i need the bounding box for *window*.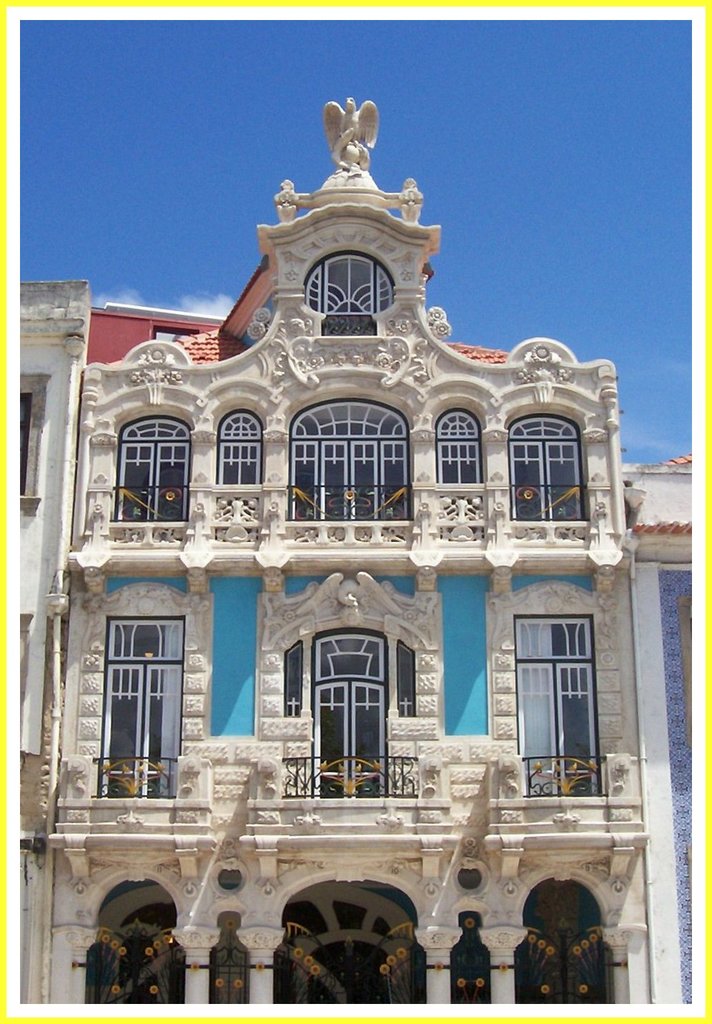
Here it is: [left=399, top=640, right=418, bottom=715].
